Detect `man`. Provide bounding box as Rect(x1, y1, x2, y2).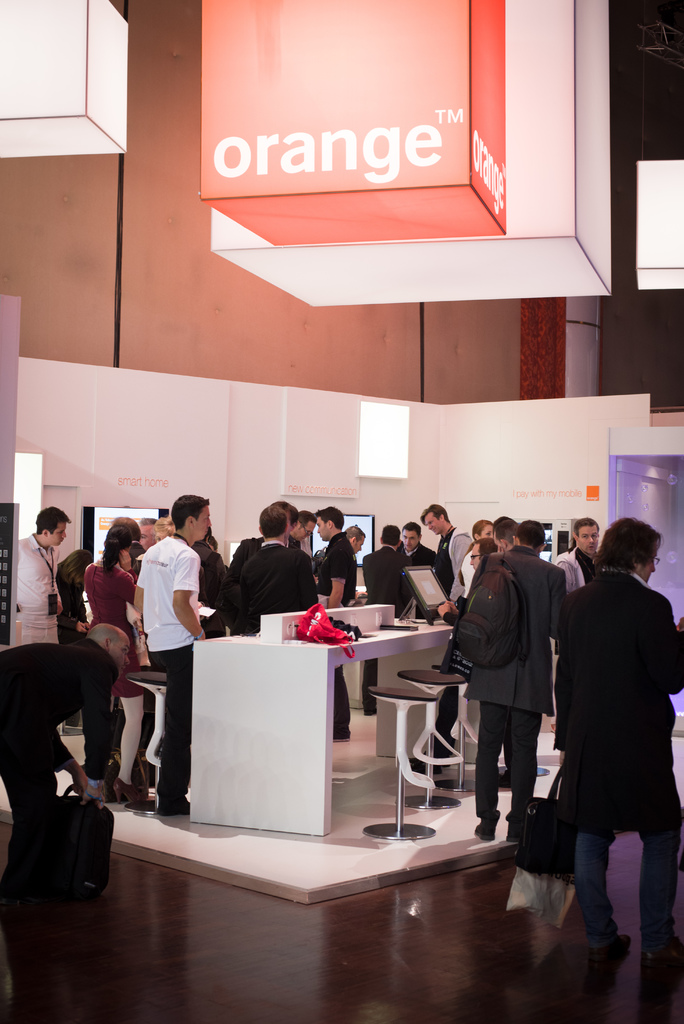
Rect(310, 502, 361, 735).
